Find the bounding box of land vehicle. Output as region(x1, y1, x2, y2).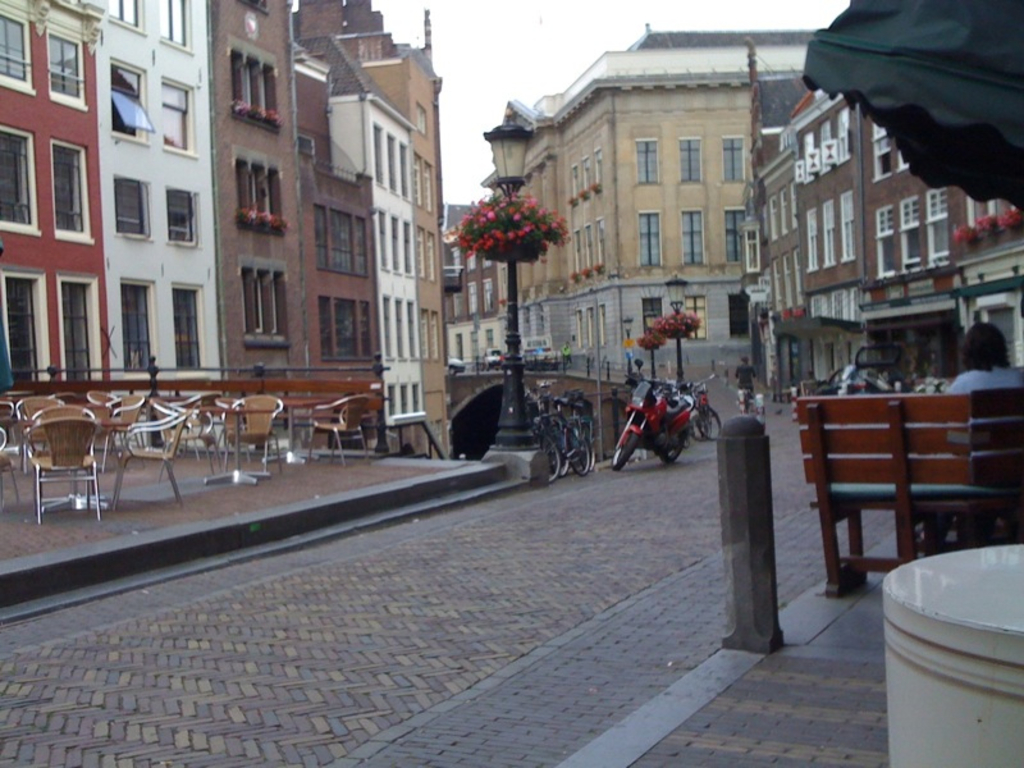
region(622, 380, 718, 467).
